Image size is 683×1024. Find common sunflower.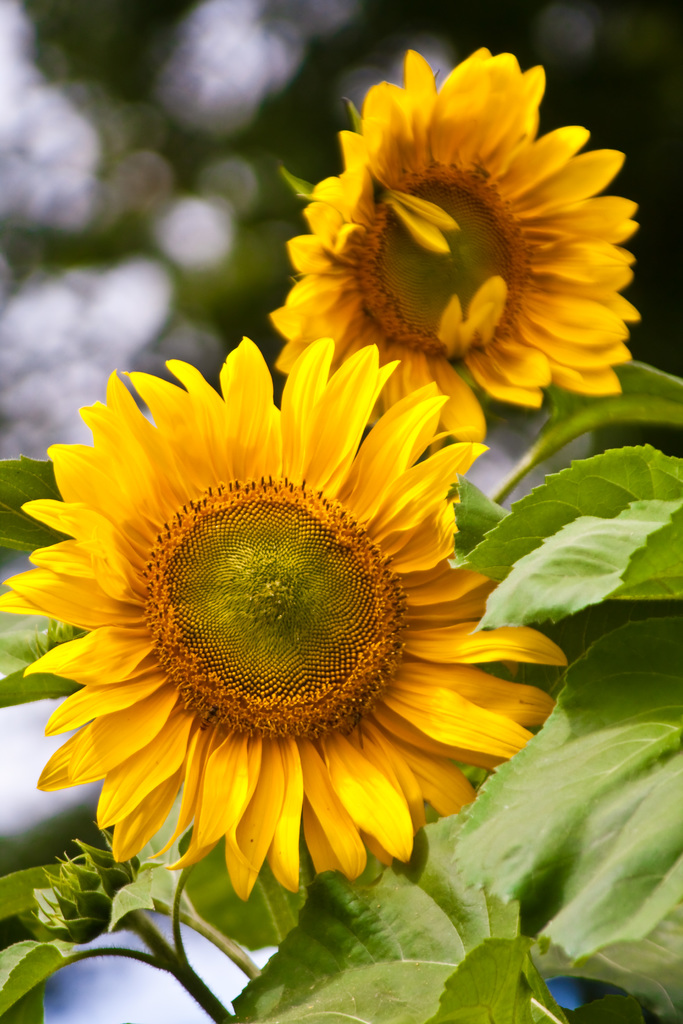
l=263, t=49, r=652, b=460.
